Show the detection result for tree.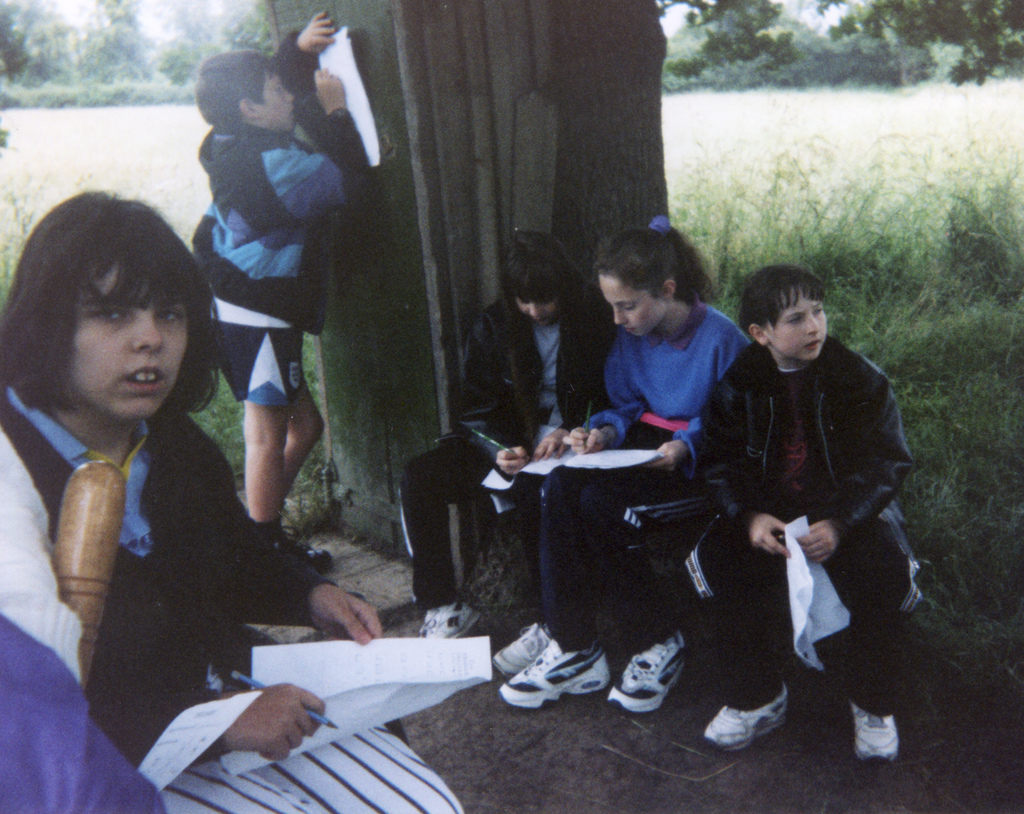
crop(660, 0, 1021, 90).
